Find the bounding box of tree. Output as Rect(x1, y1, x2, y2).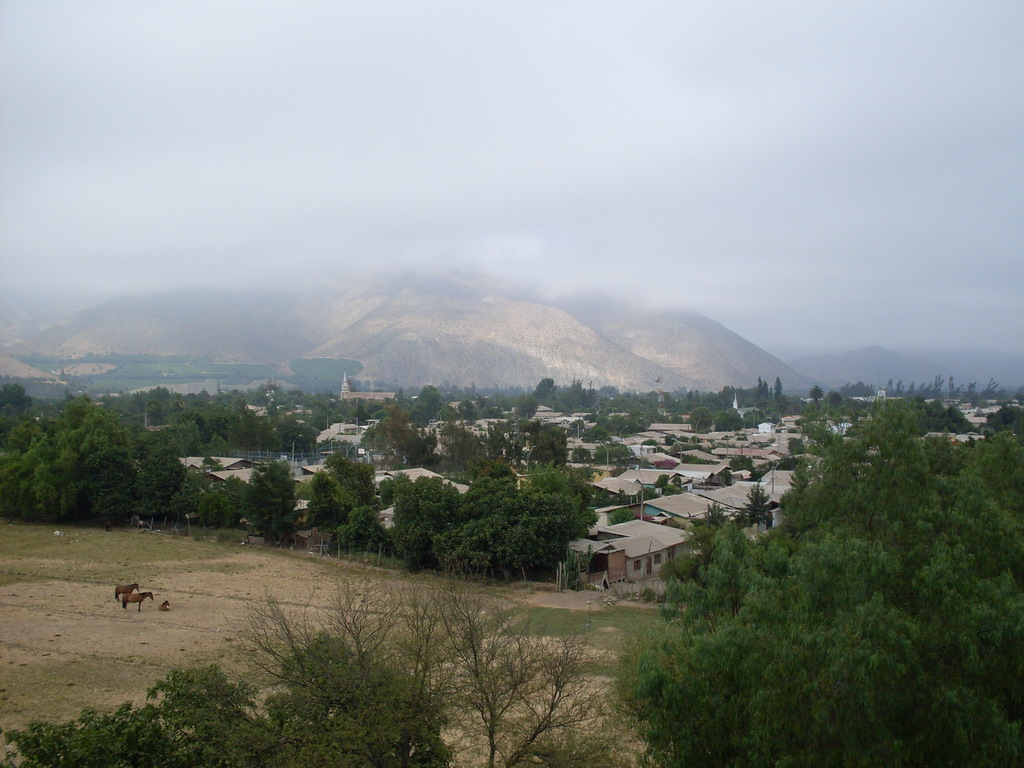
Rect(731, 457, 759, 476).
